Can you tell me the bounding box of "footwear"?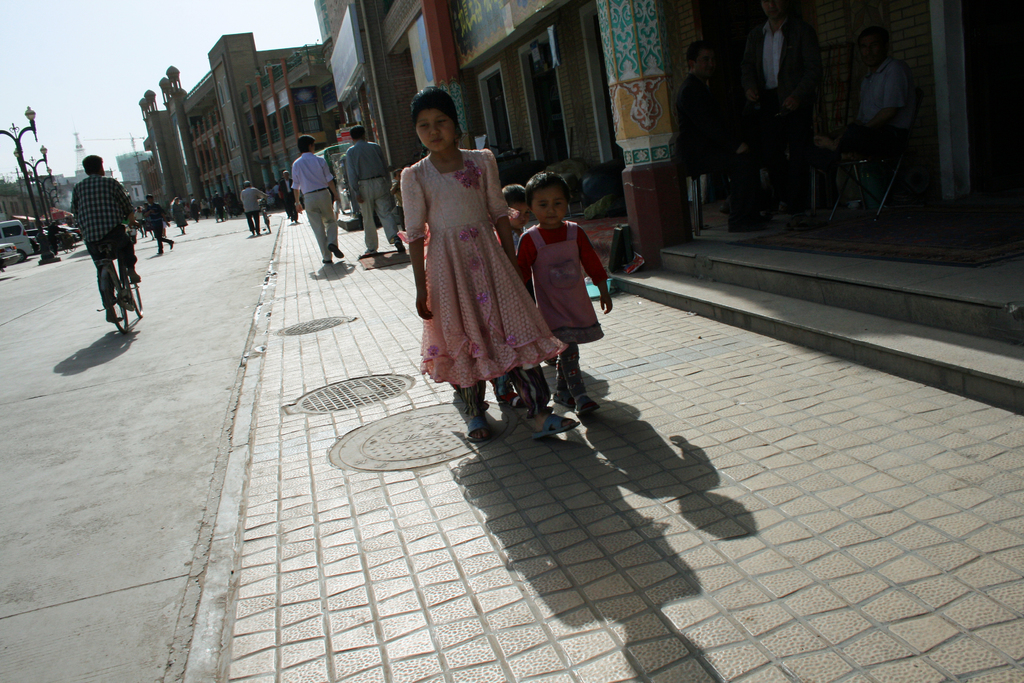
567:349:607:416.
